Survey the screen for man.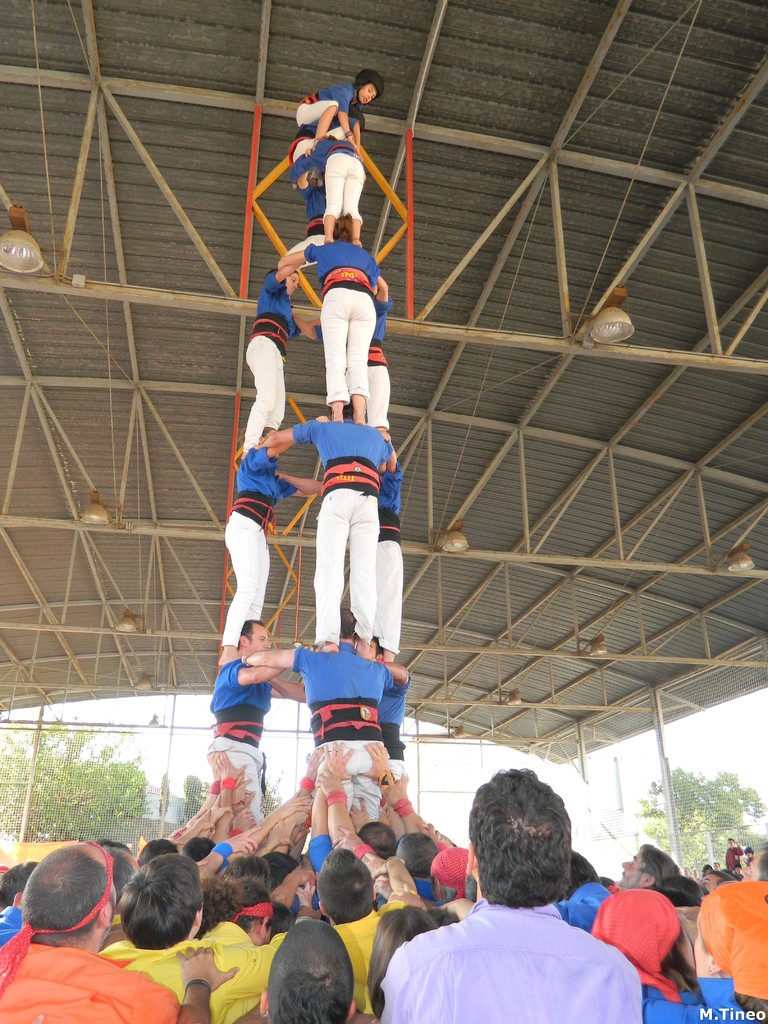
Survey found: 0,829,175,1023.
